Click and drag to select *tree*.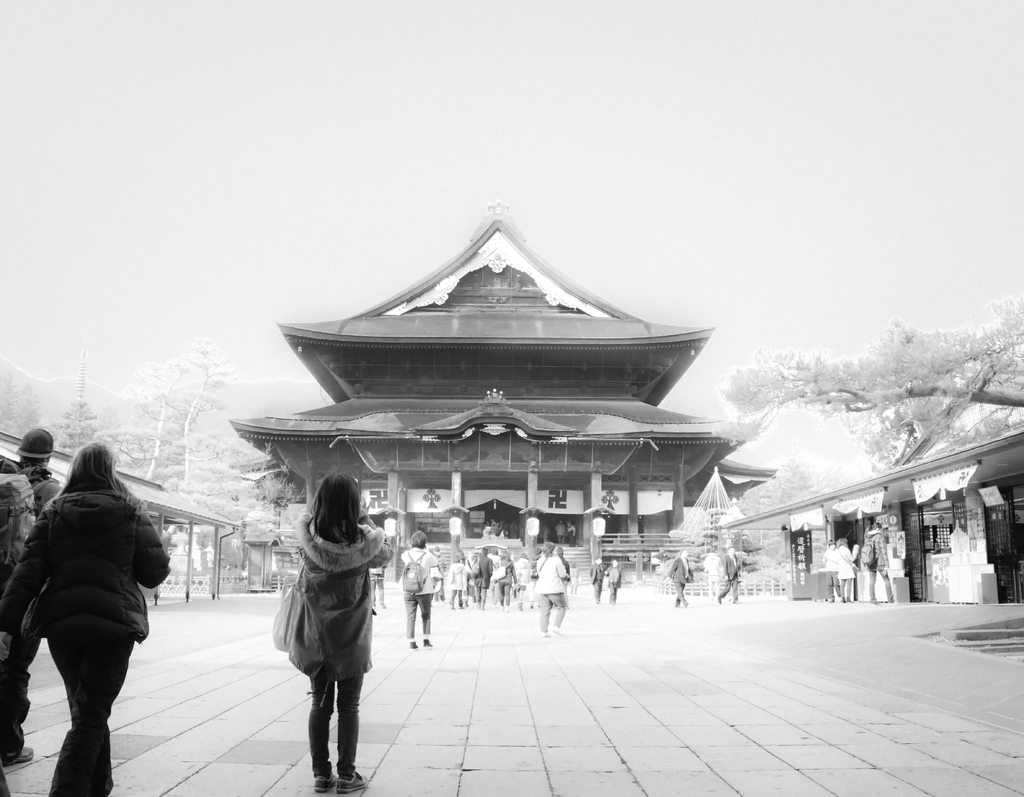
Selection: [721, 295, 1023, 477].
